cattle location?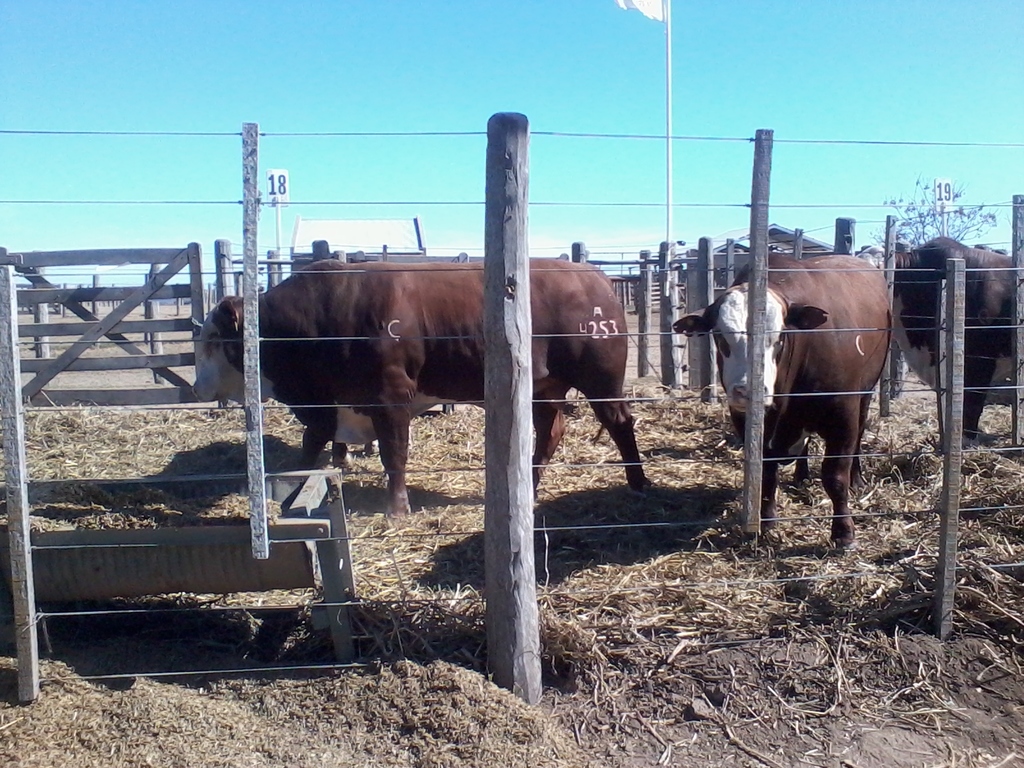
Rect(220, 225, 666, 571)
